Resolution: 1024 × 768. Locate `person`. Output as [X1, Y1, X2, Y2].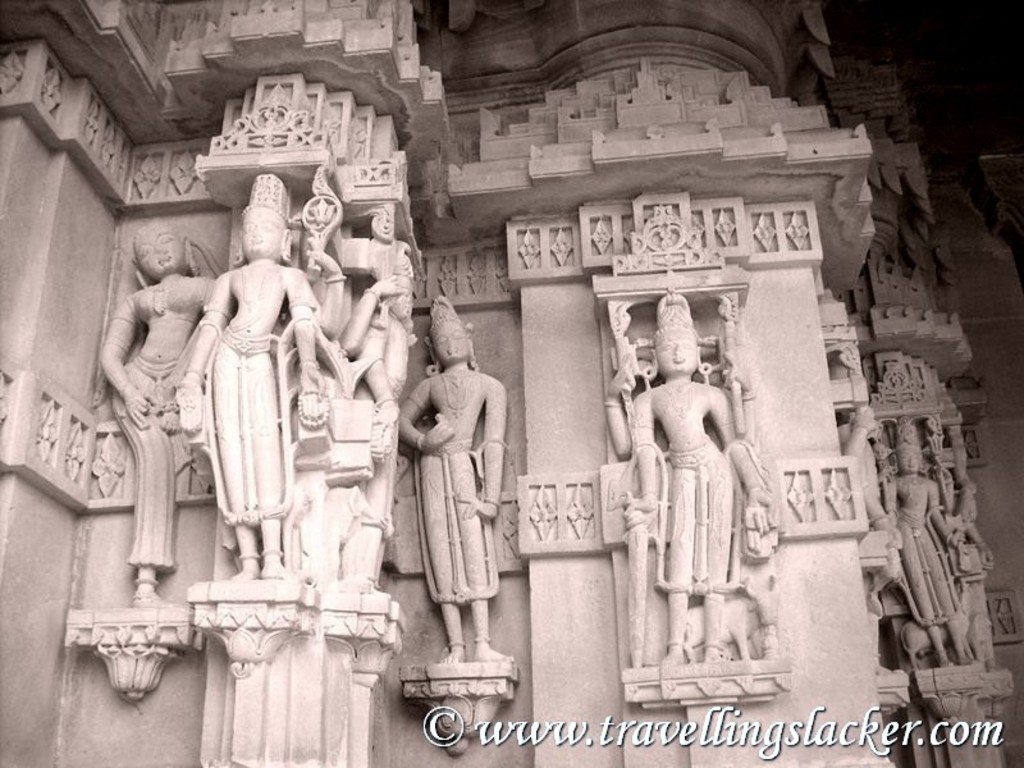
[398, 279, 508, 677].
